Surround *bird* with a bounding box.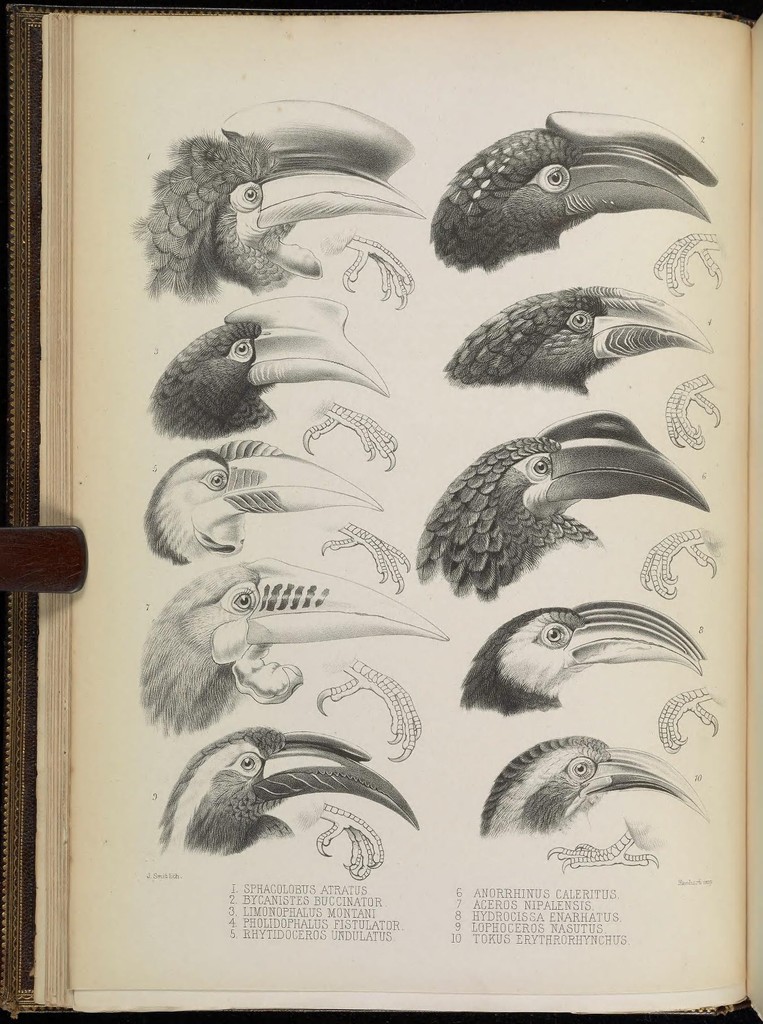
box=[138, 295, 400, 474].
